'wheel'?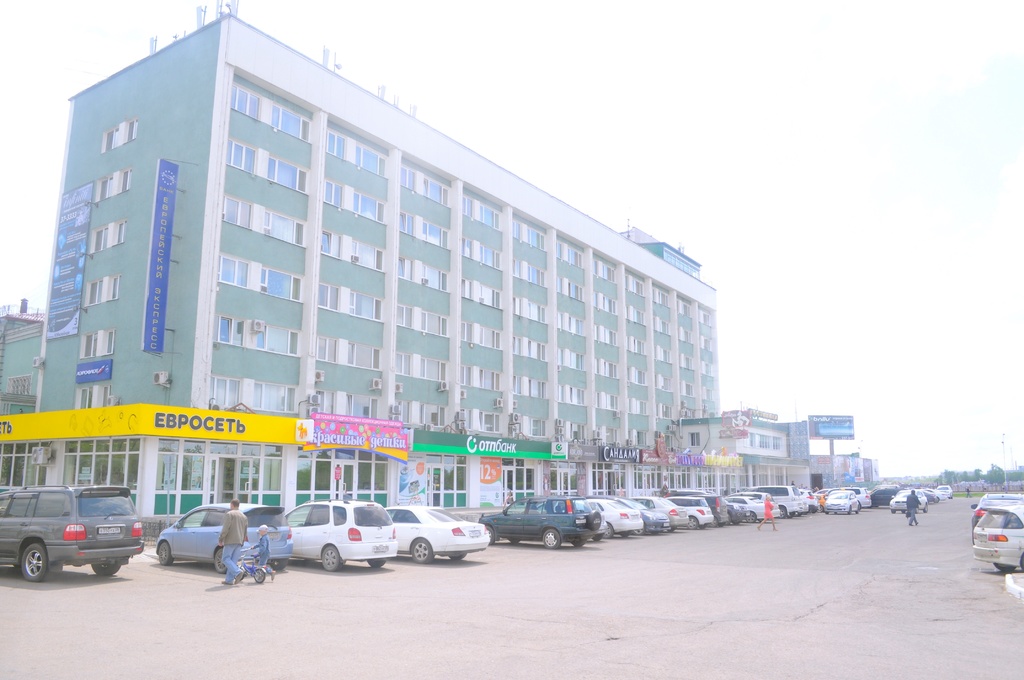
589/510/601/531
